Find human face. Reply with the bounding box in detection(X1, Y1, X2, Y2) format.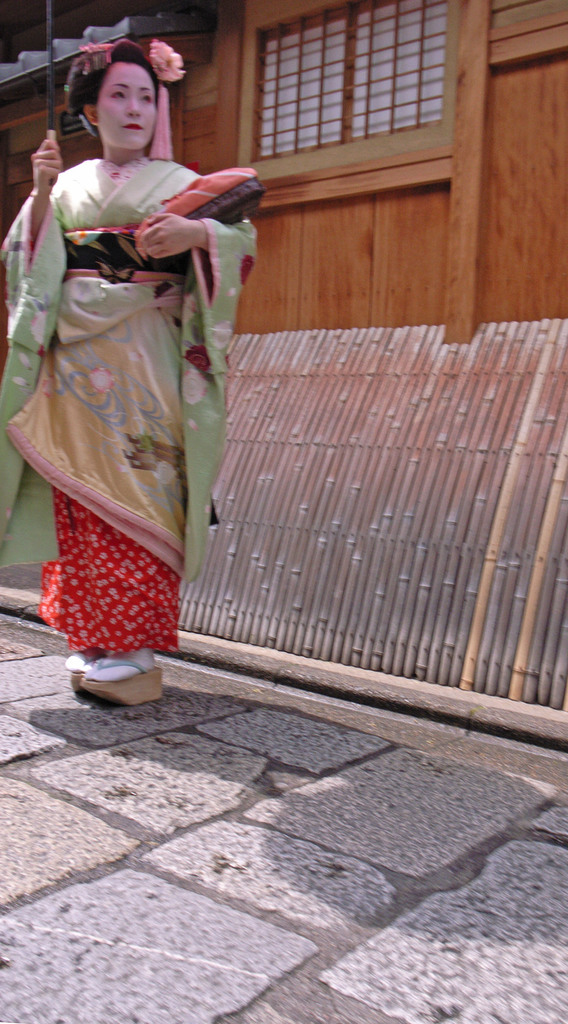
detection(97, 61, 156, 152).
